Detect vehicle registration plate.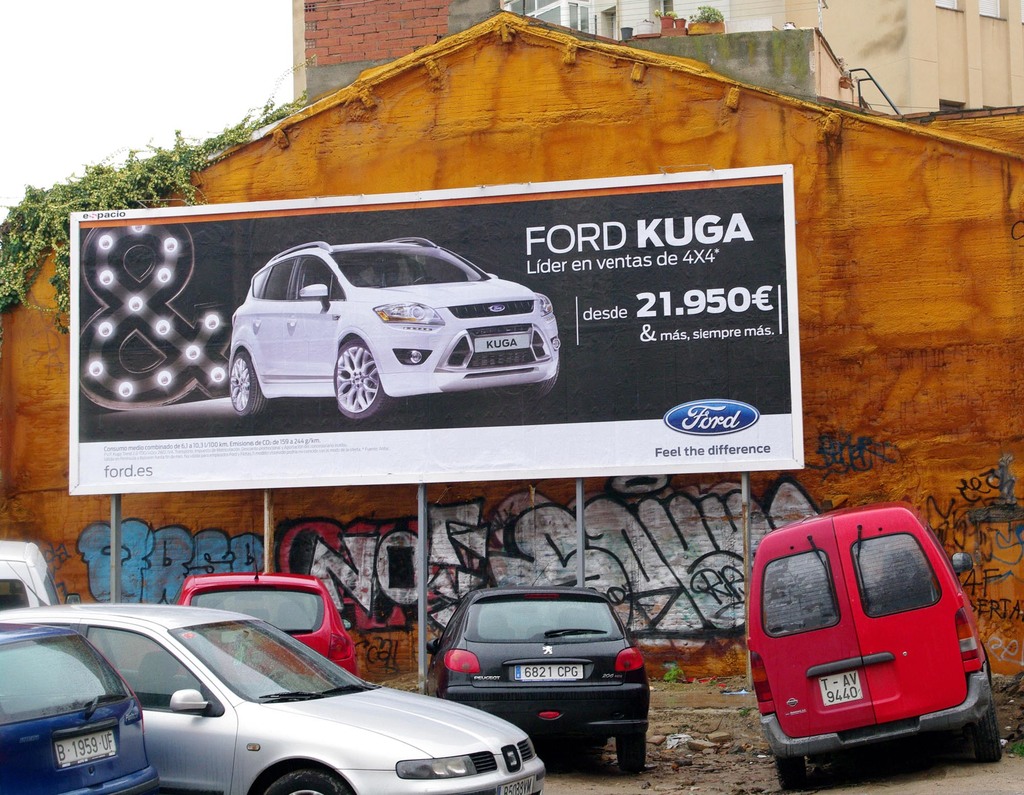
Detected at <bbox>817, 668, 861, 707</bbox>.
